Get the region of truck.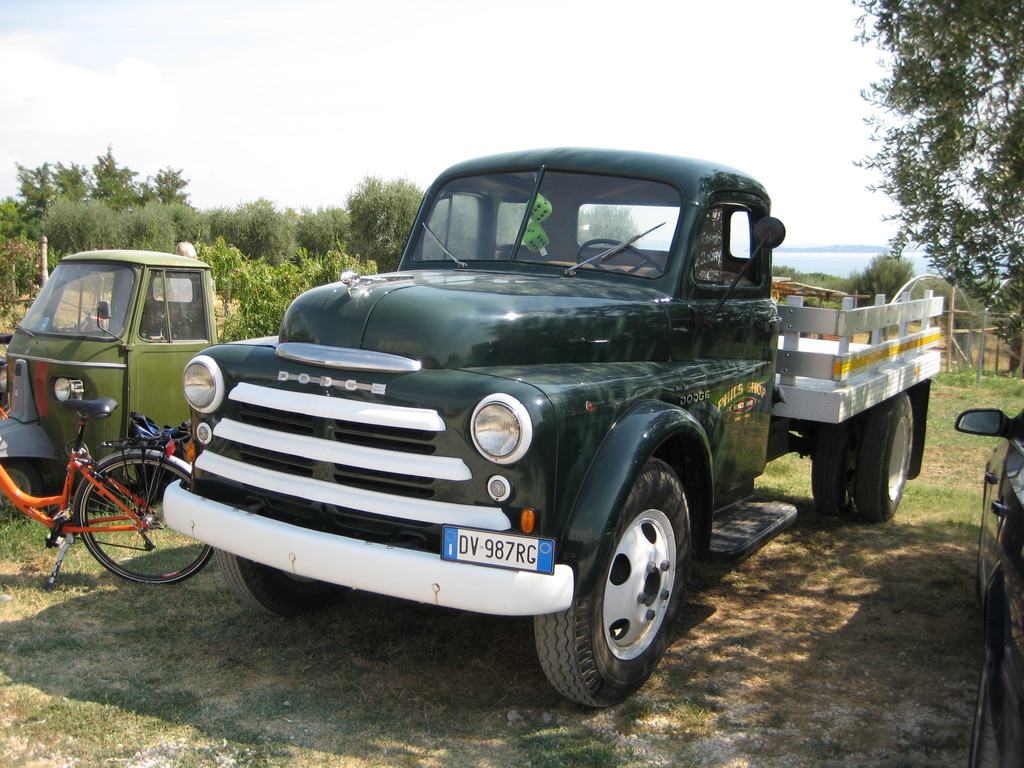
bbox(125, 159, 909, 714).
